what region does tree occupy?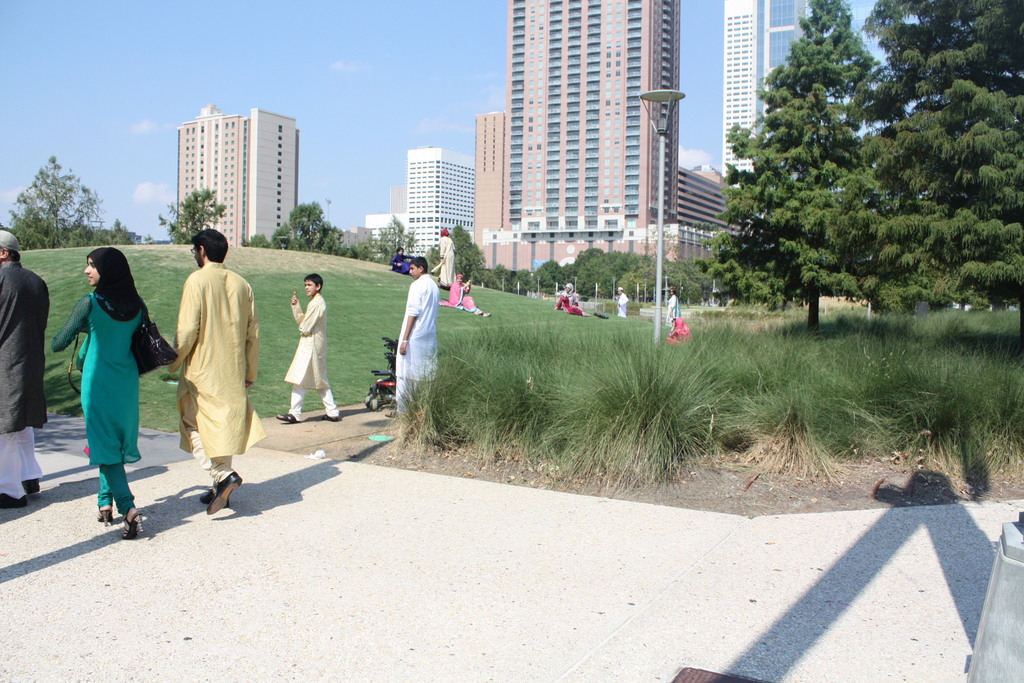
153,188,227,245.
